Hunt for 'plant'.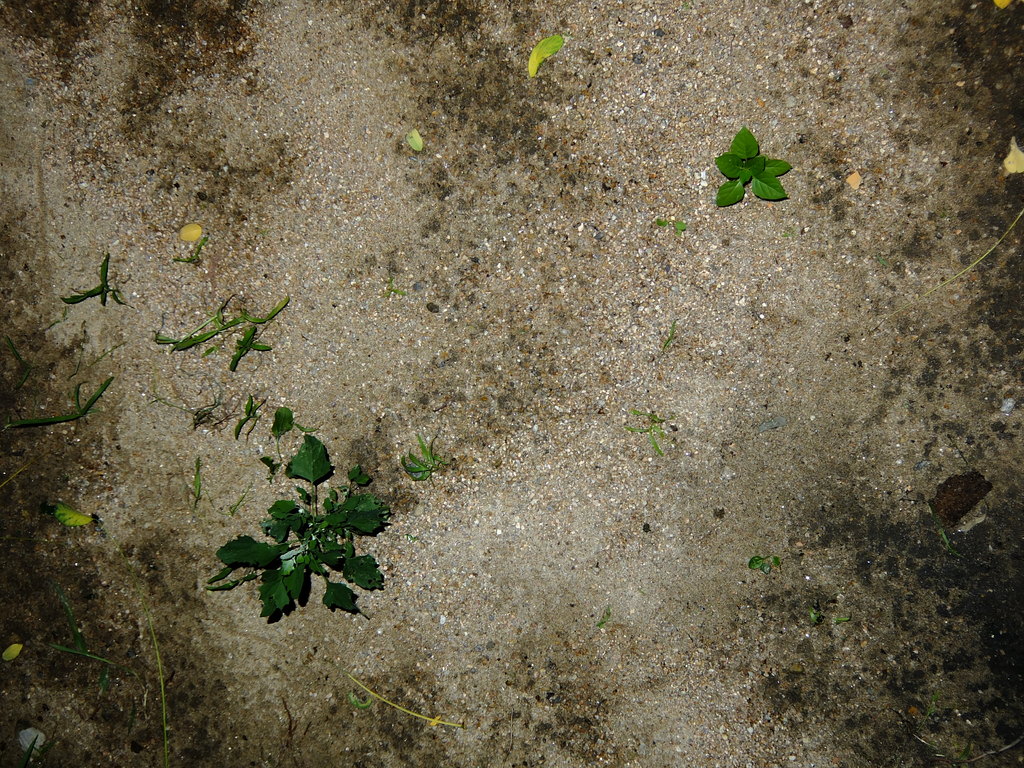
Hunted down at rect(408, 127, 424, 149).
